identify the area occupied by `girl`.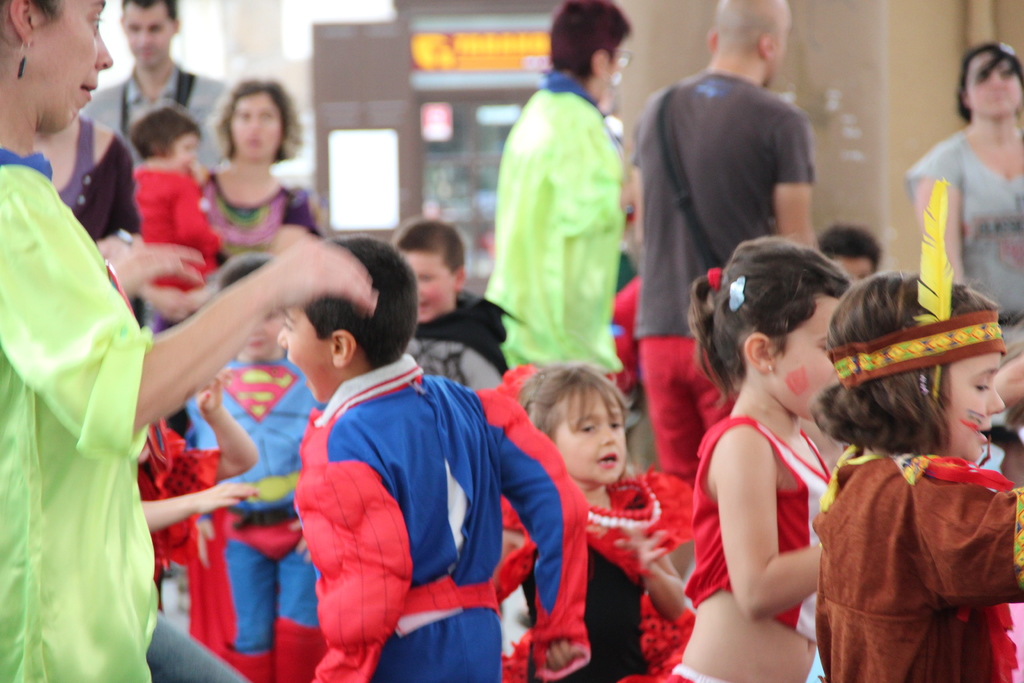
Area: region(808, 268, 1023, 682).
